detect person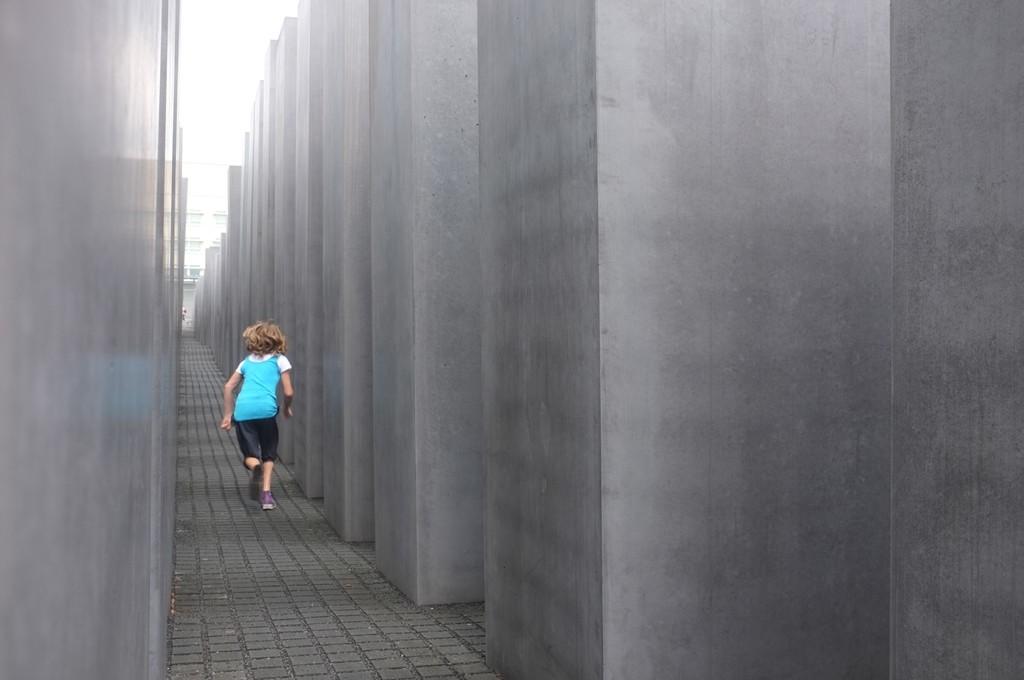
(x1=216, y1=311, x2=288, y2=523)
